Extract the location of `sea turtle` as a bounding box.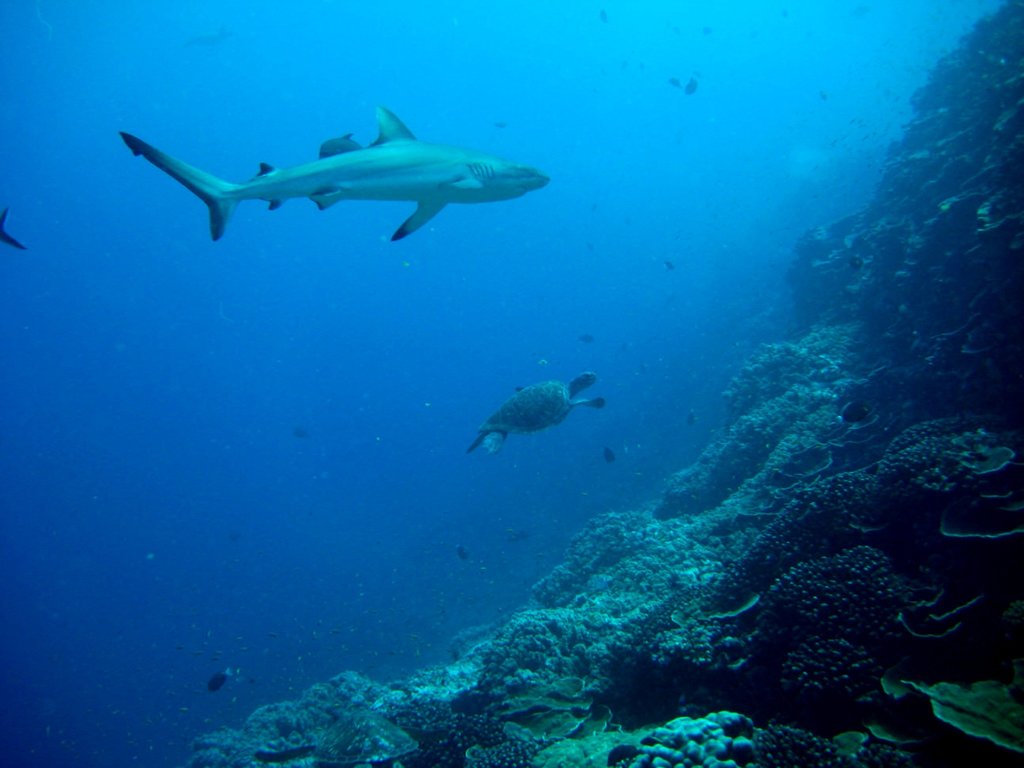
region(465, 372, 607, 455).
